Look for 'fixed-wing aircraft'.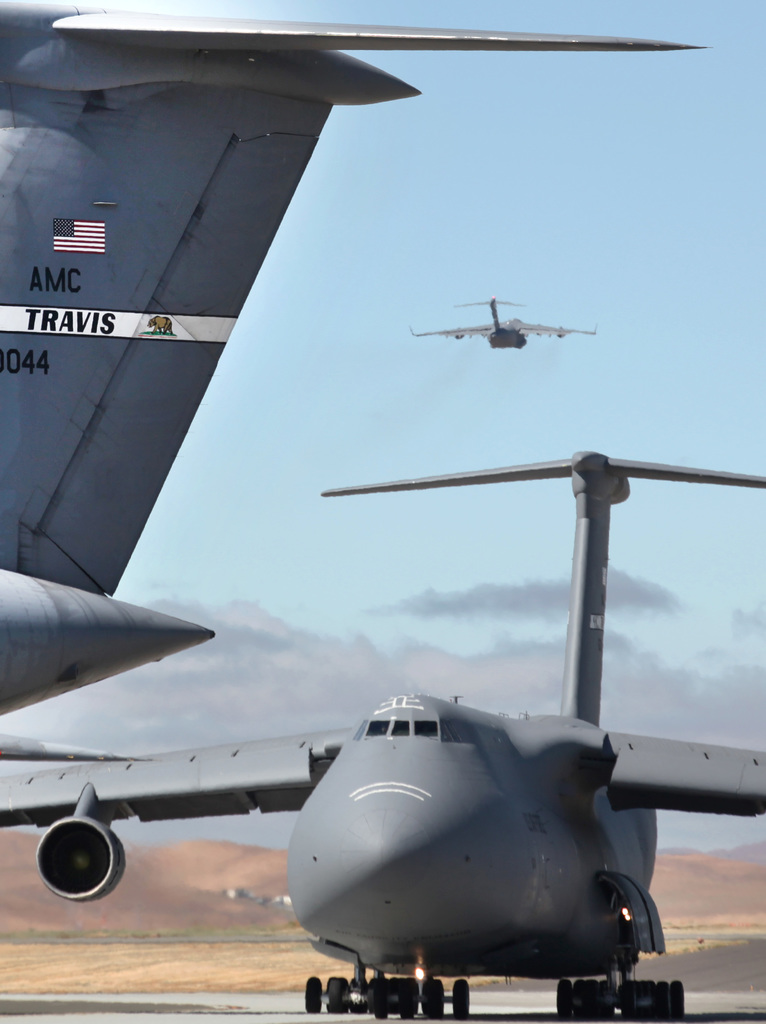
Found: <bbox>417, 275, 614, 351</bbox>.
